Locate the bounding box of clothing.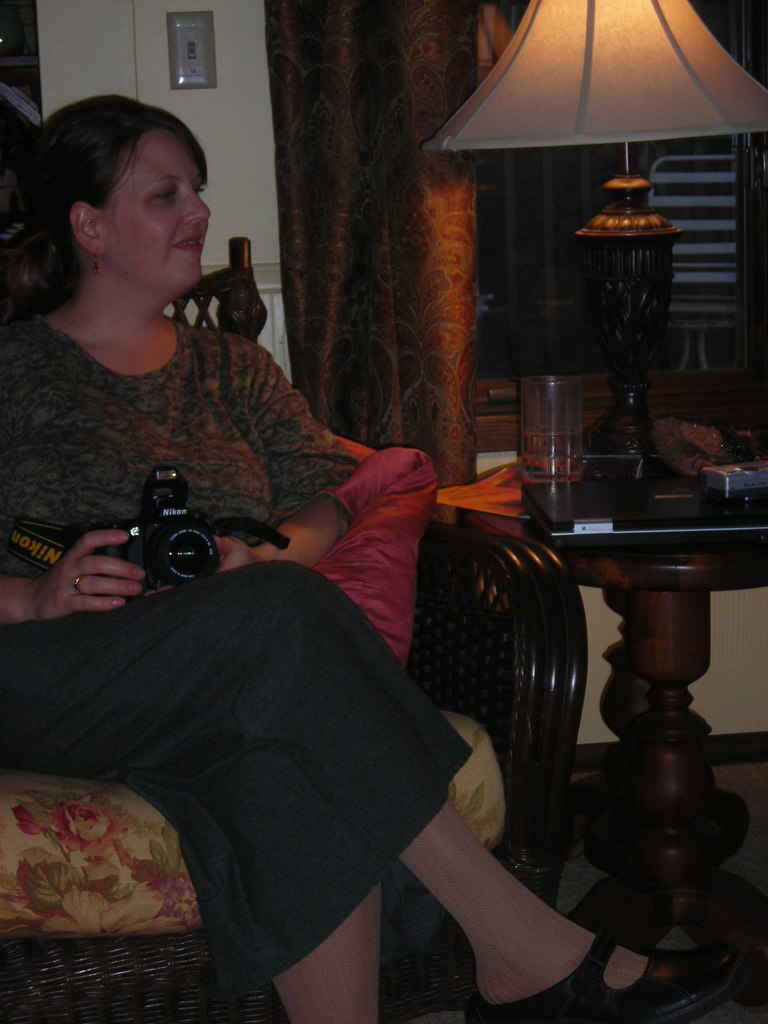
Bounding box: [40, 243, 618, 968].
